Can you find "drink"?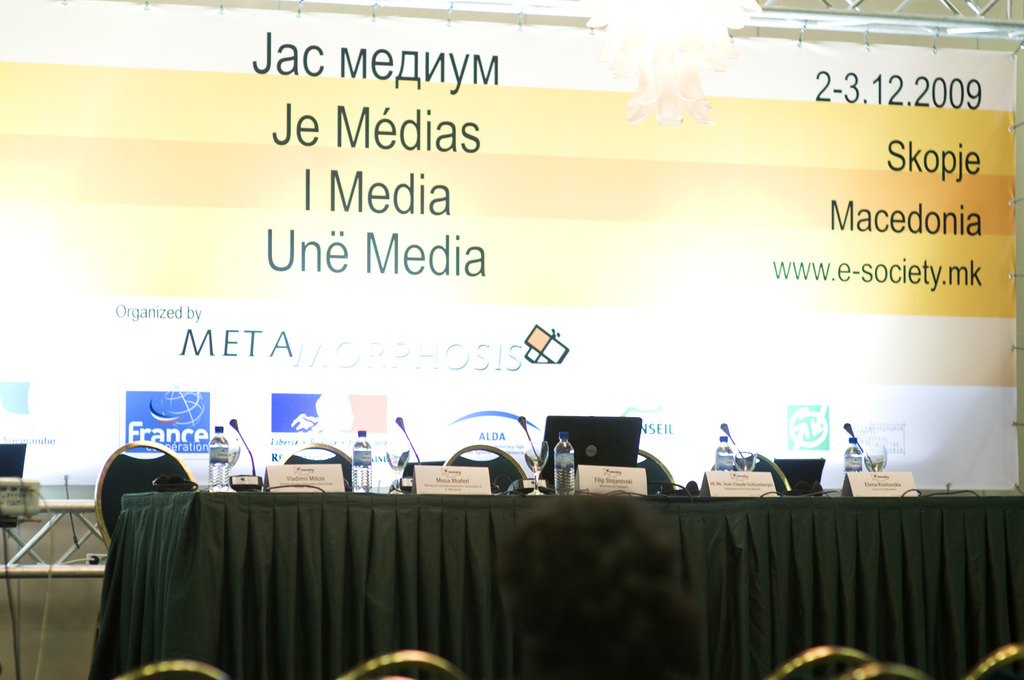
Yes, bounding box: BBox(387, 447, 413, 489).
